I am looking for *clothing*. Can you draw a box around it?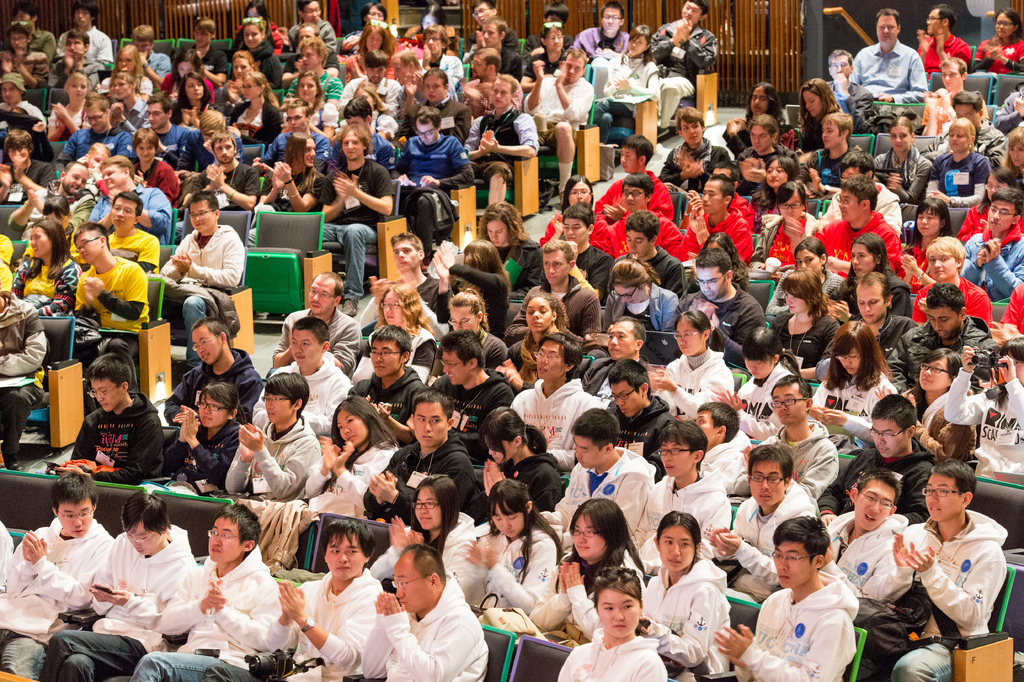
Sure, the bounding box is bbox=(597, 164, 675, 223).
